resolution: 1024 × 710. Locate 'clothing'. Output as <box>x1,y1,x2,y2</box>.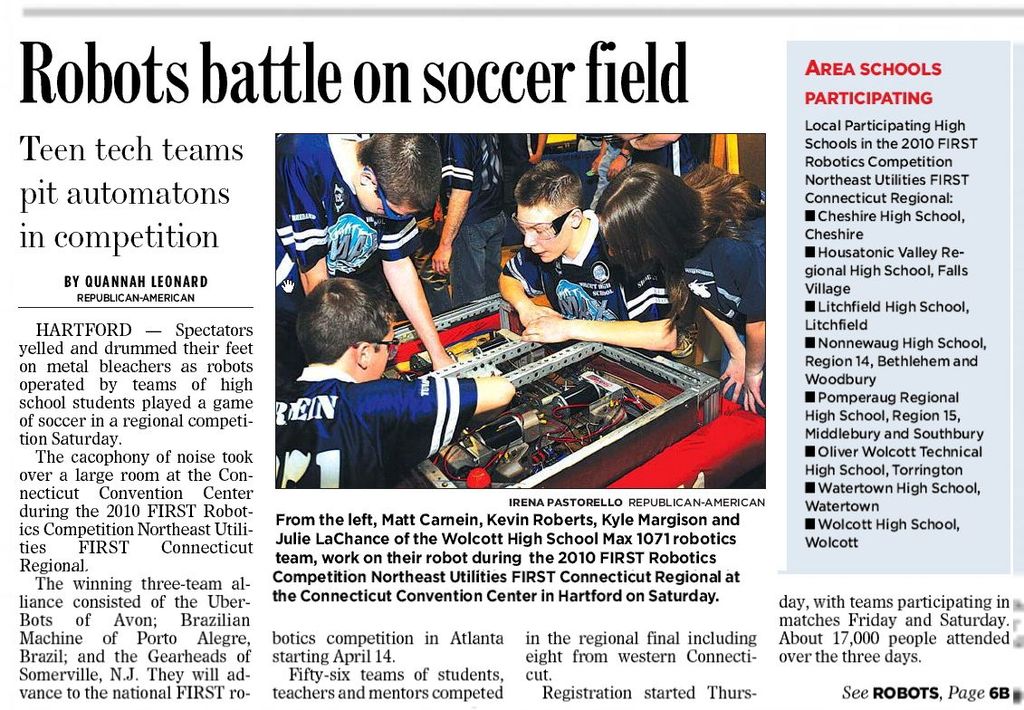
<box>677,236,766,416</box>.
